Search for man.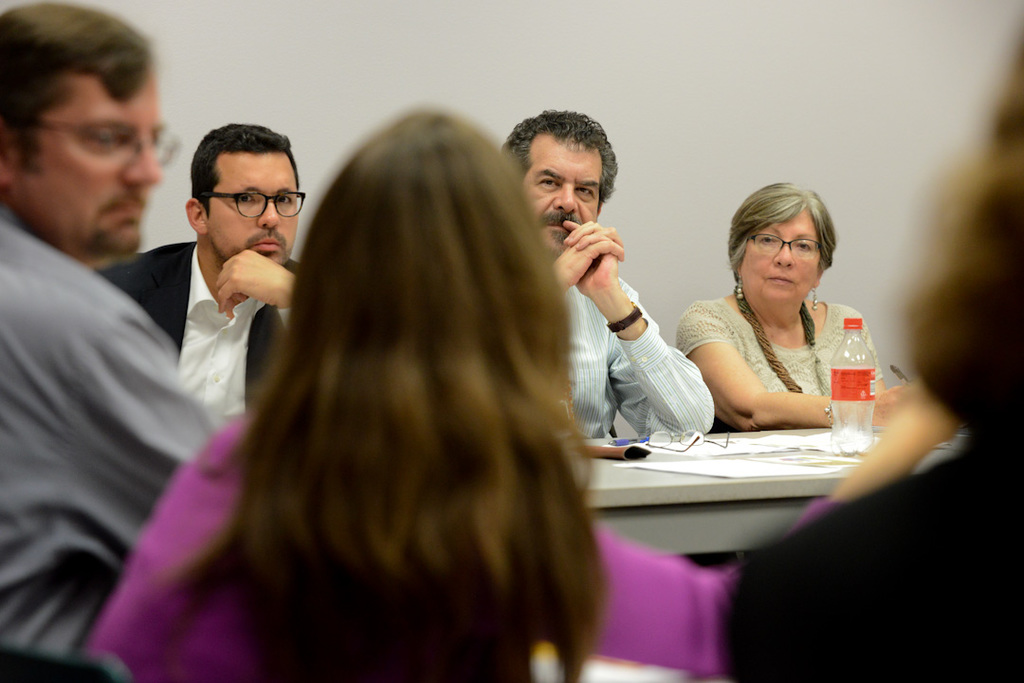
Found at locate(94, 120, 309, 437).
